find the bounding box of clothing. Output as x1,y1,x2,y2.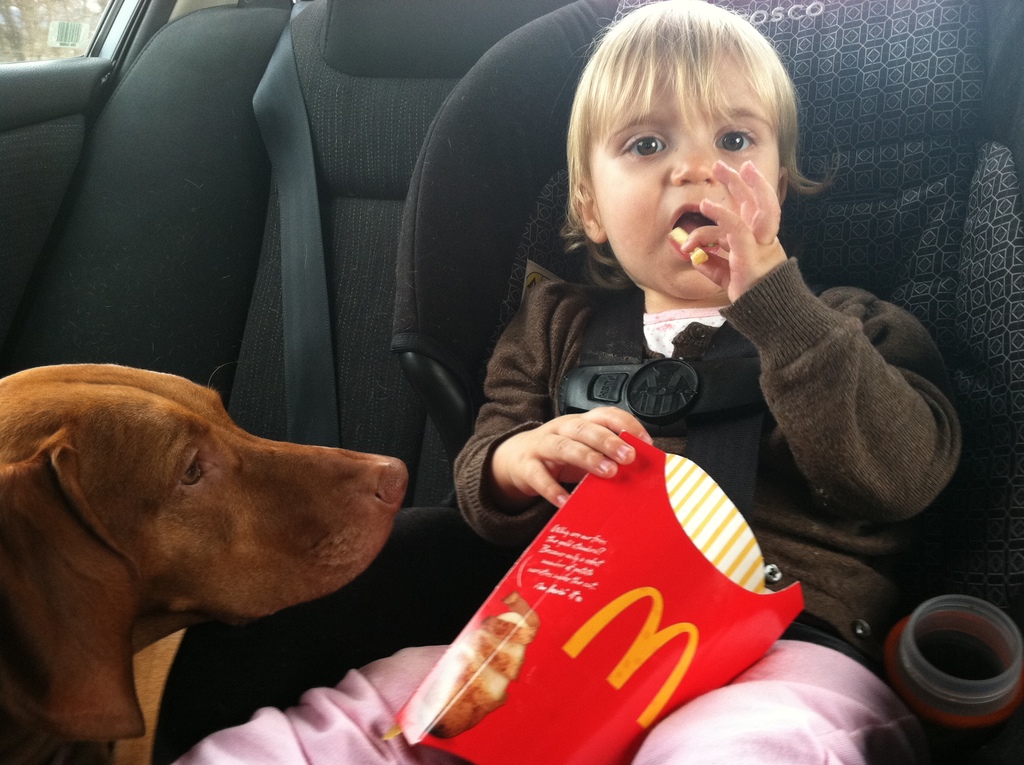
178,275,968,764.
